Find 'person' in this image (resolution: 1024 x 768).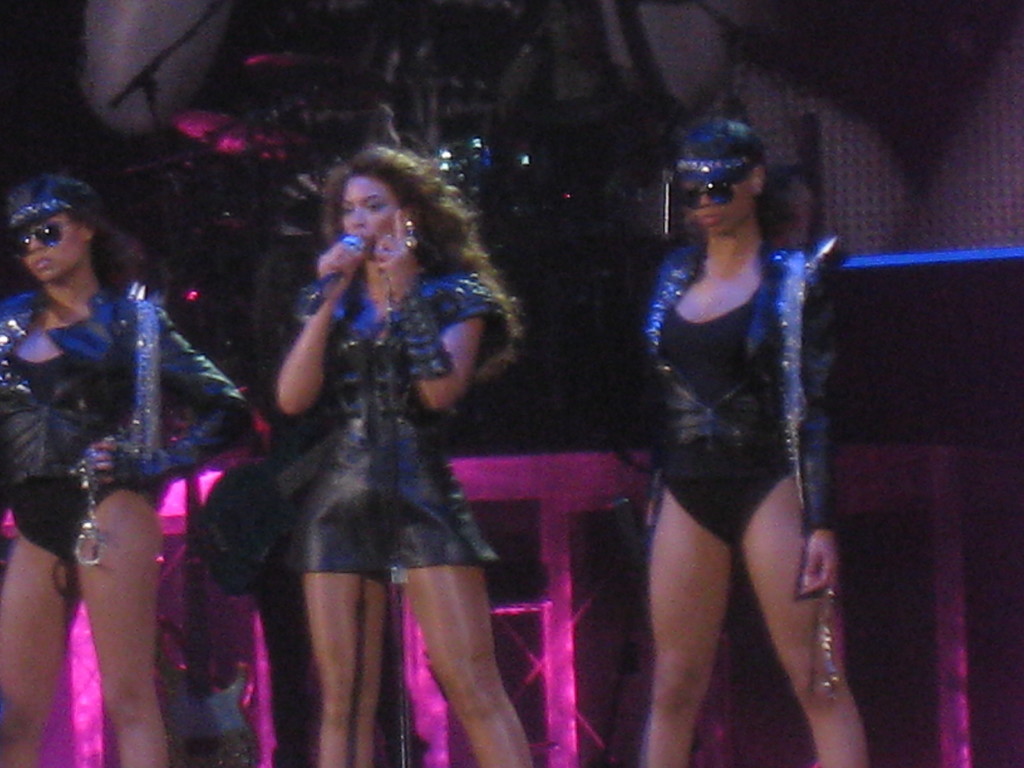
x1=20, y1=188, x2=235, y2=750.
